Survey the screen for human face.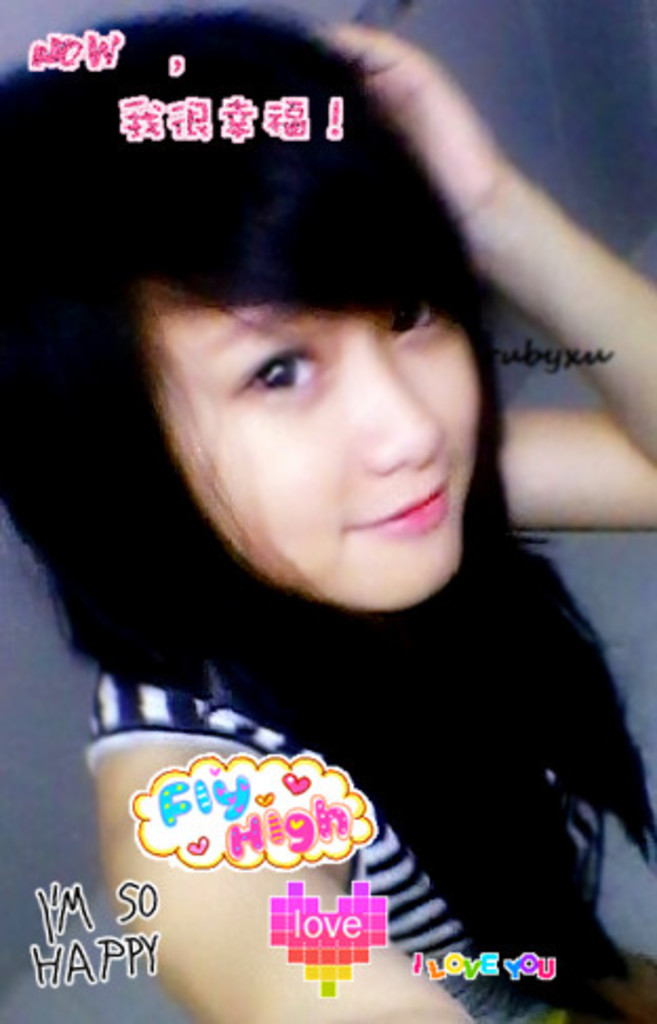
Survey found: (x1=156, y1=282, x2=484, y2=617).
